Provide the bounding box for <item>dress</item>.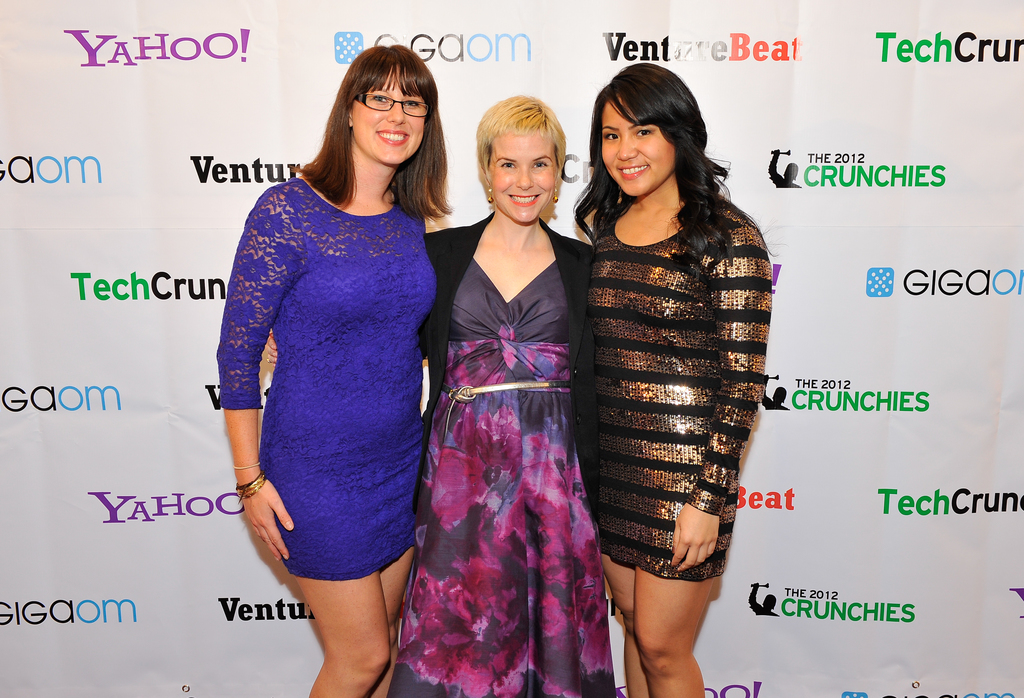
[left=570, top=186, right=771, bottom=587].
